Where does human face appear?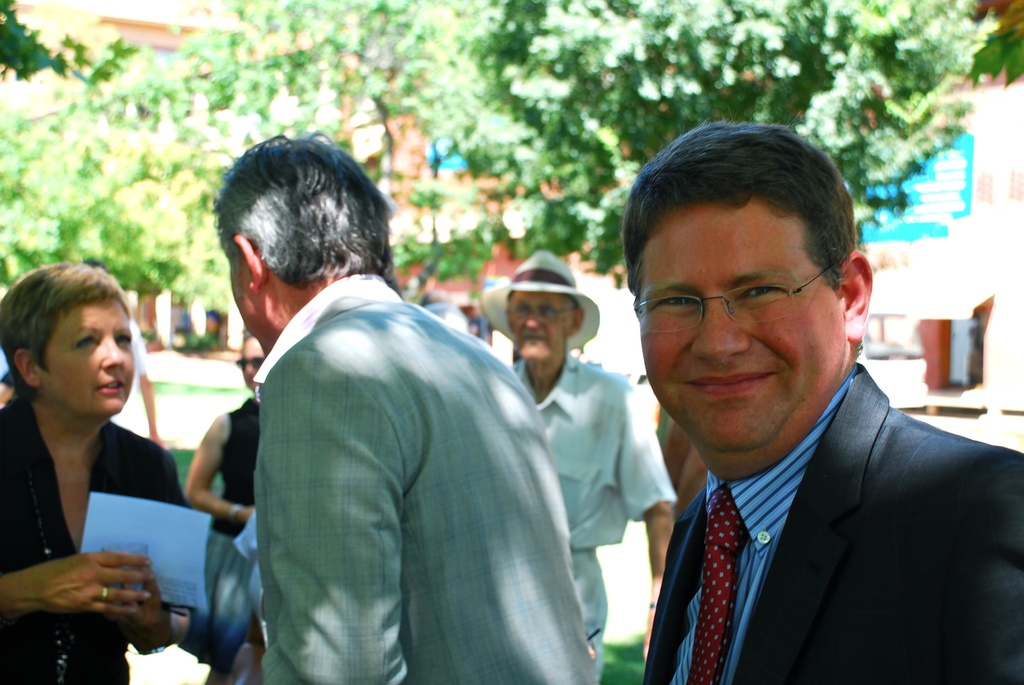
Appears at (x1=42, y1=298, x2=140, y2=416).
